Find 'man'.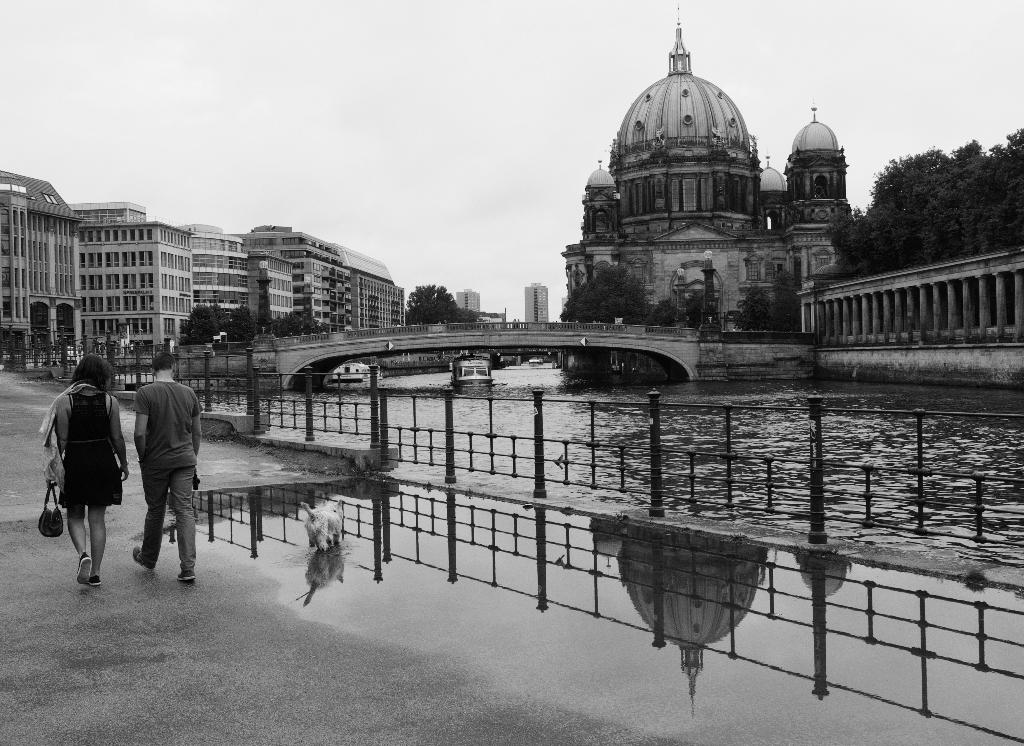
x1=117, y1=363, x2=201, y2=594.
